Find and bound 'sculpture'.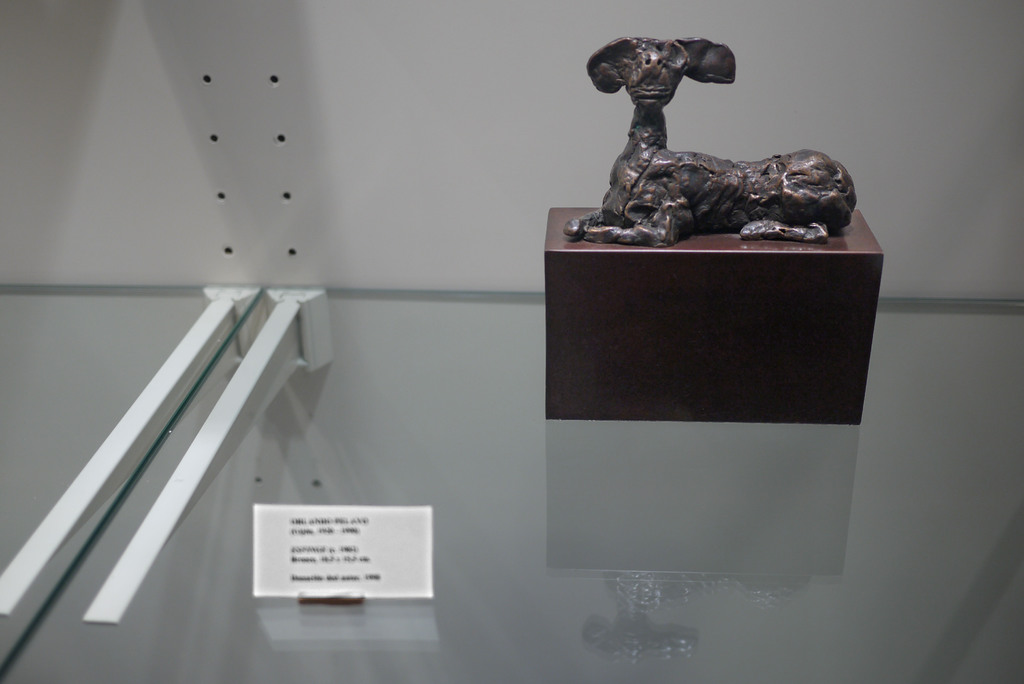
Bound: bbox=[564, 37, 855, 246].
